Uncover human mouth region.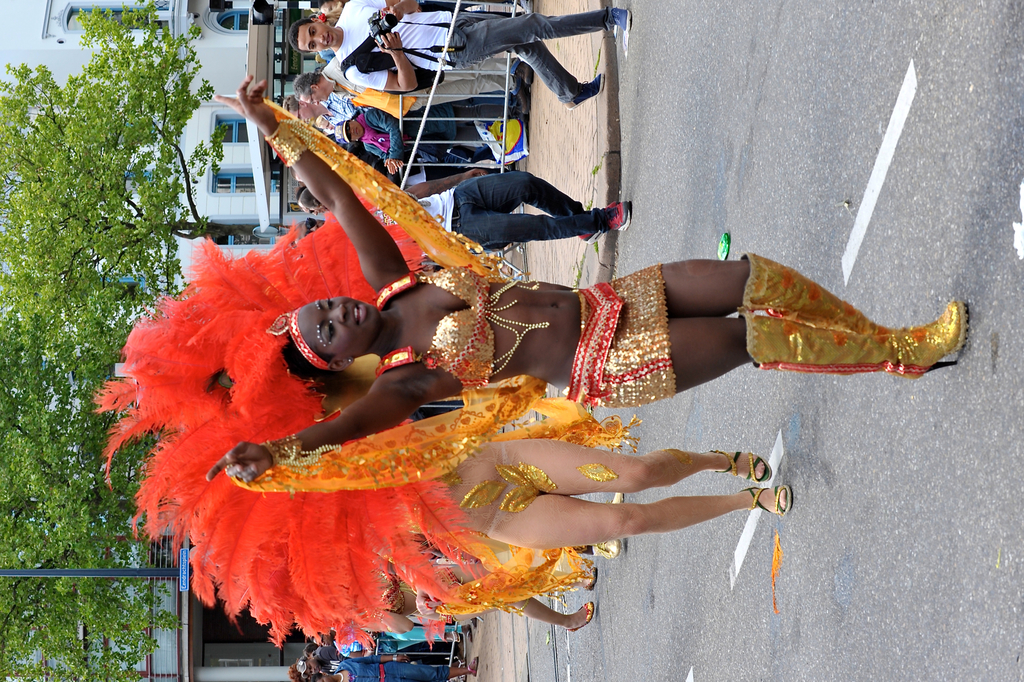
Uncovered: (left=317, top=665, right=322, bottom=674).
